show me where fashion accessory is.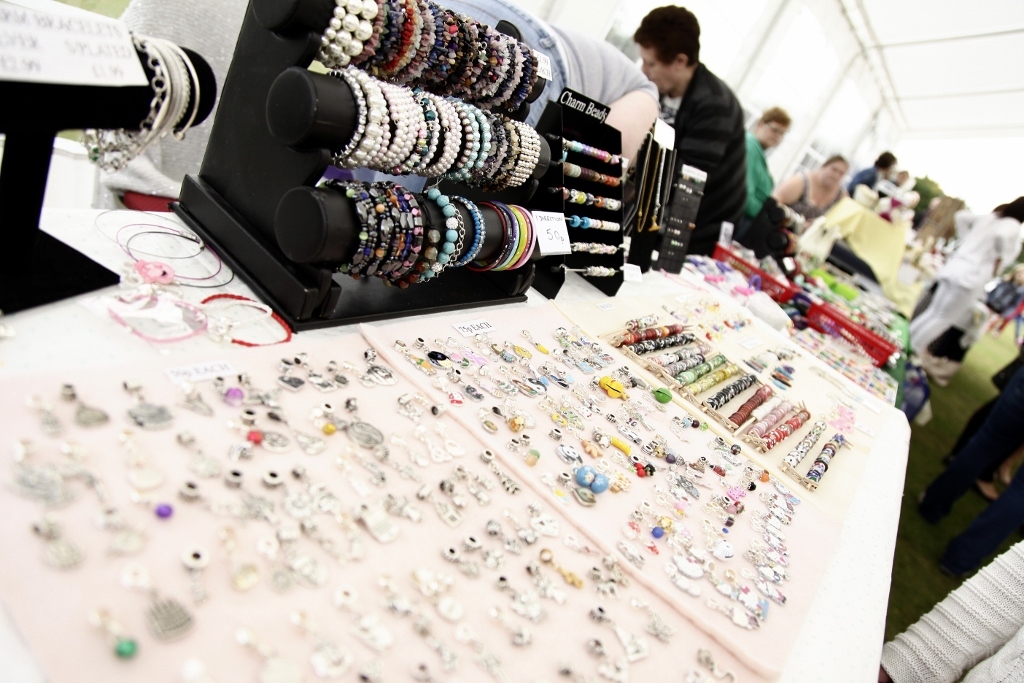
fashion accessory is at pyautogui.locateOnScreen(584, 636, 632, 682).
